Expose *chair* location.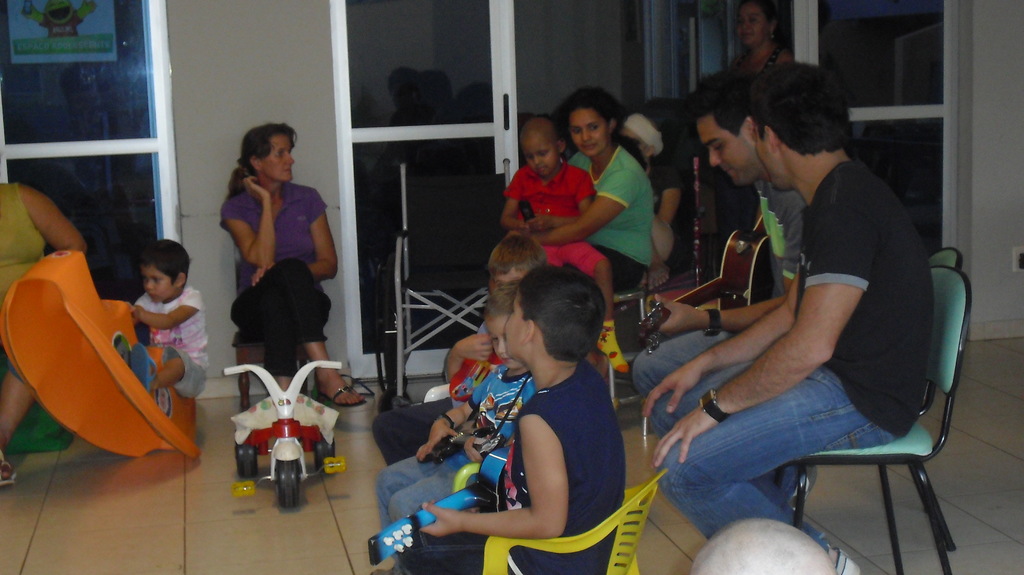
Exposed at select_region(601, 286, 655, 413).
